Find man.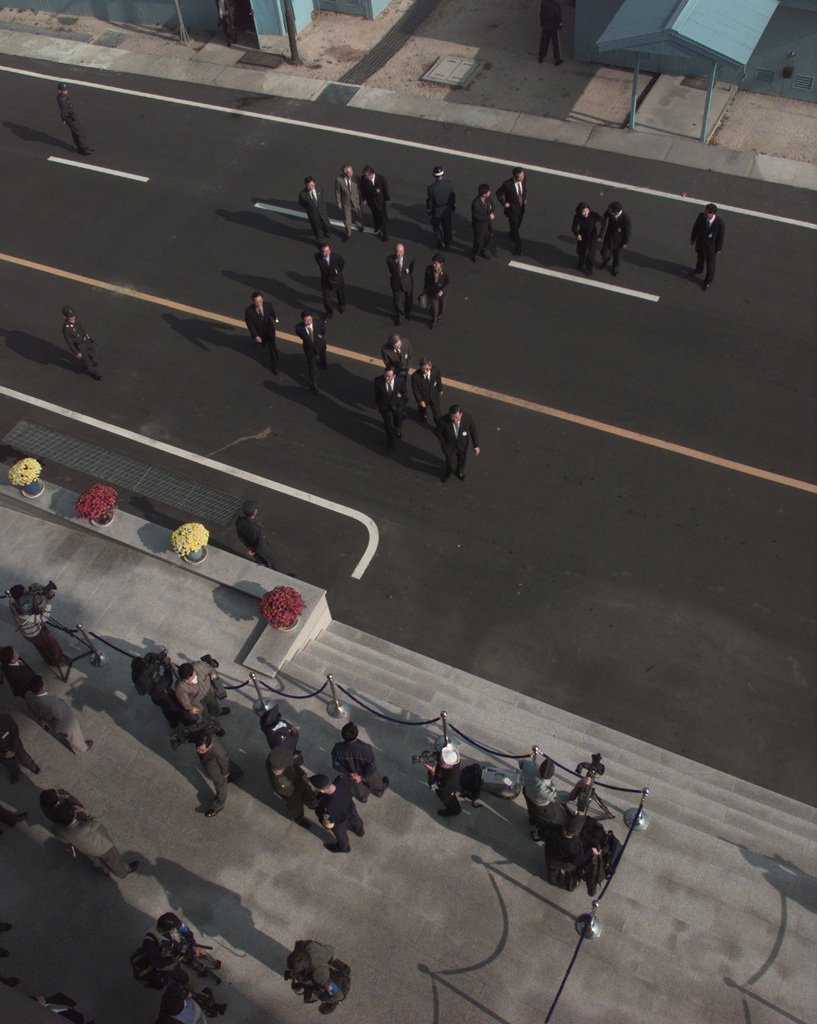
(x1=600, y1=201, x2=628, y2=277).
